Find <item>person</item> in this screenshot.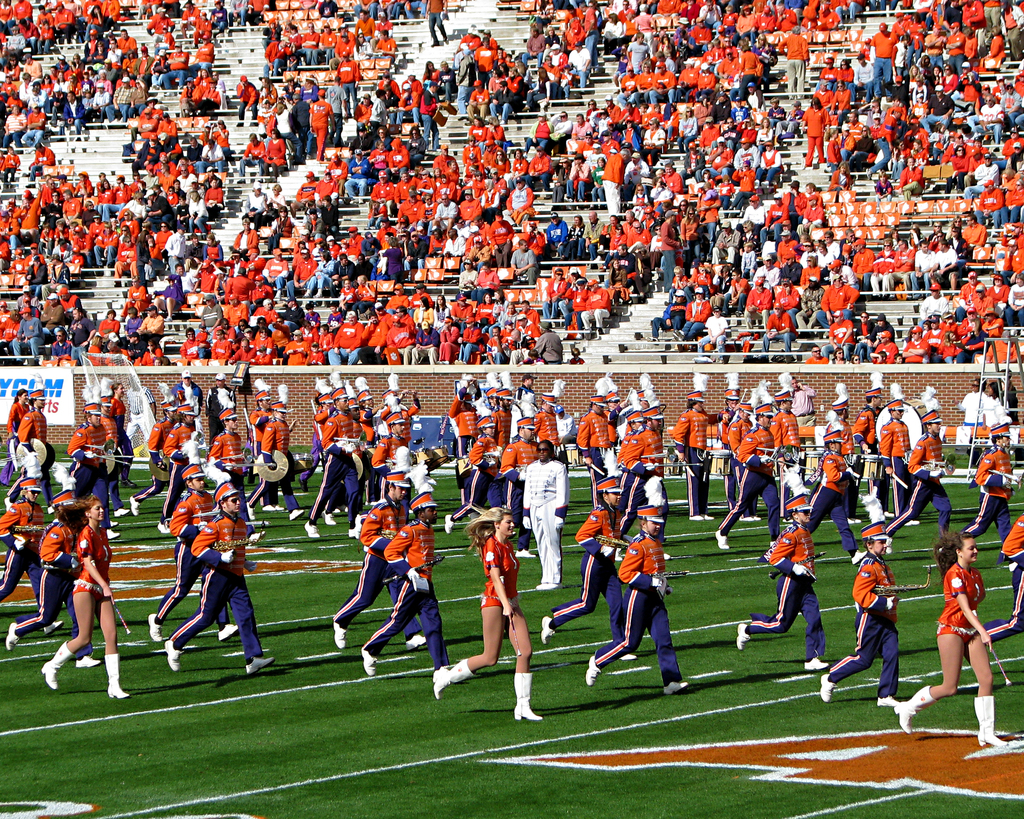
The bounding box for <item>person</item> is x1=358, y1=489, x2=461, y2=681.
